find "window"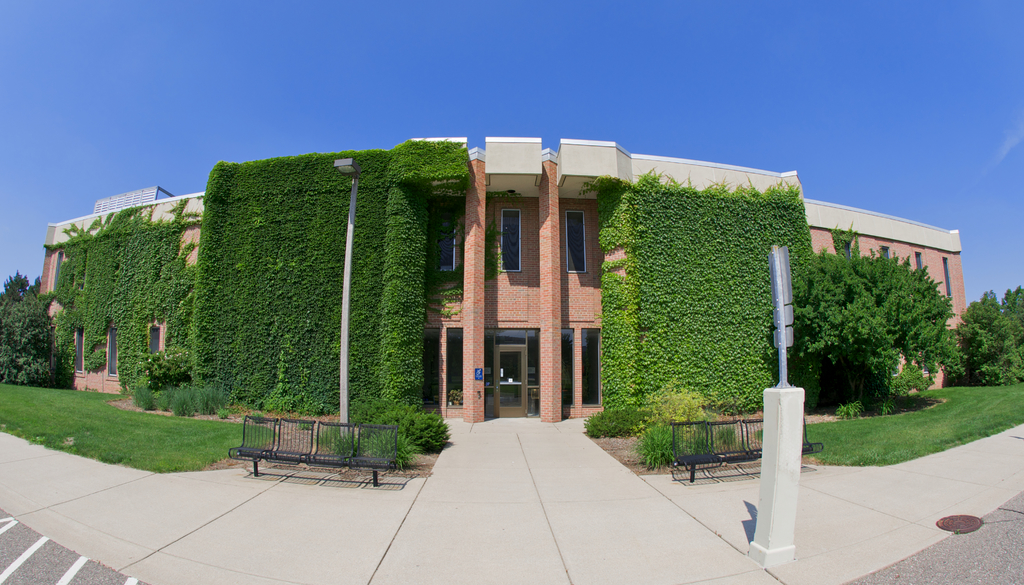
rect(910, 246, 924, 275)
